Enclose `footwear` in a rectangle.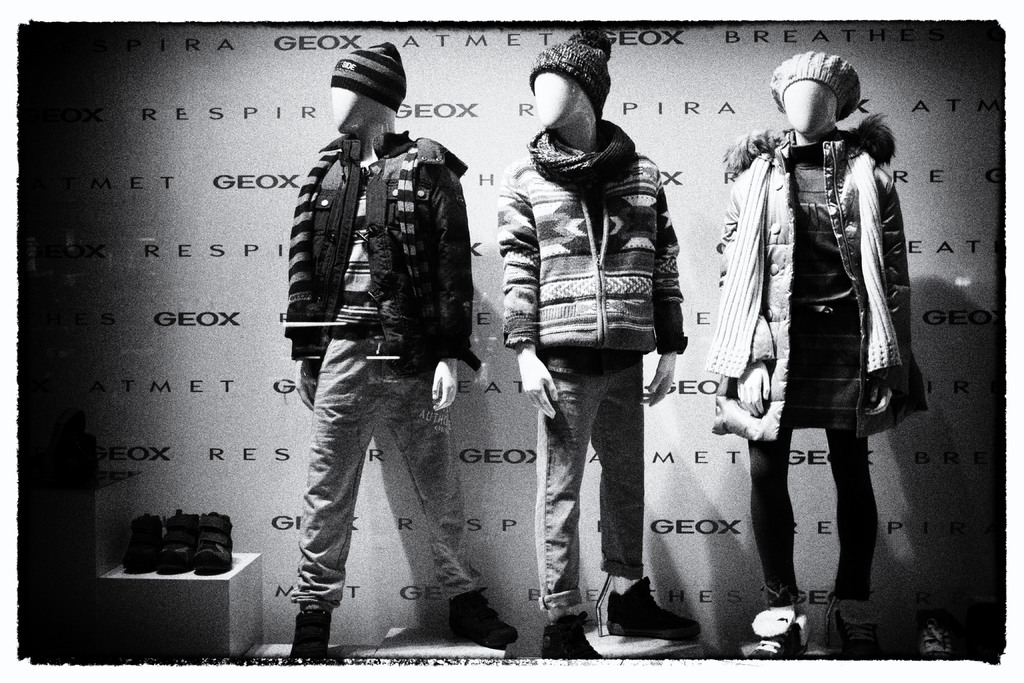
rect(116, 520, 168, 572).
